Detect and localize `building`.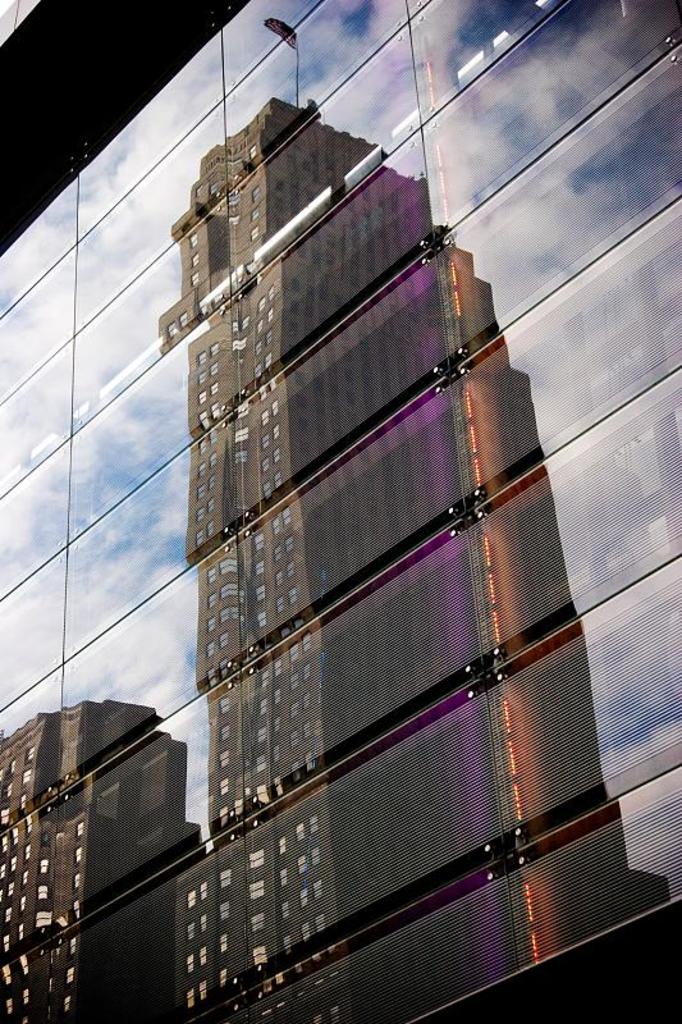
Localized at {"x1": 156, "y1": 101, "x2": 681, "y2": 1023}.
